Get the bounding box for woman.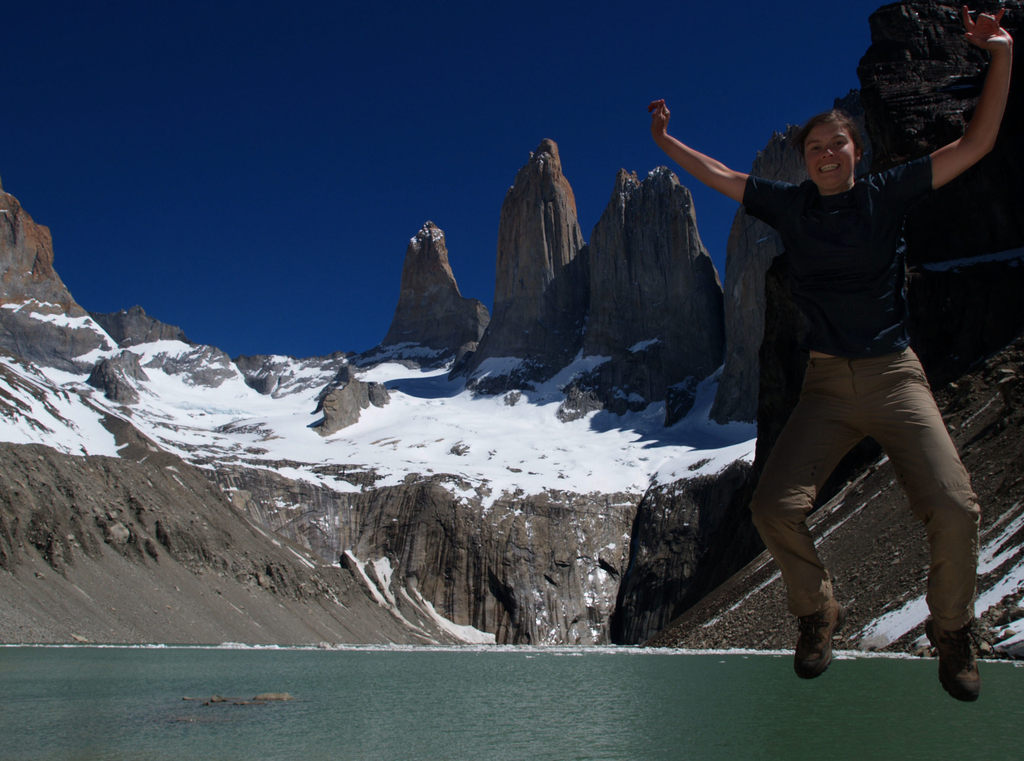
{"left": 650, "top": 4, "right": 1014, "bottom": 703}.
